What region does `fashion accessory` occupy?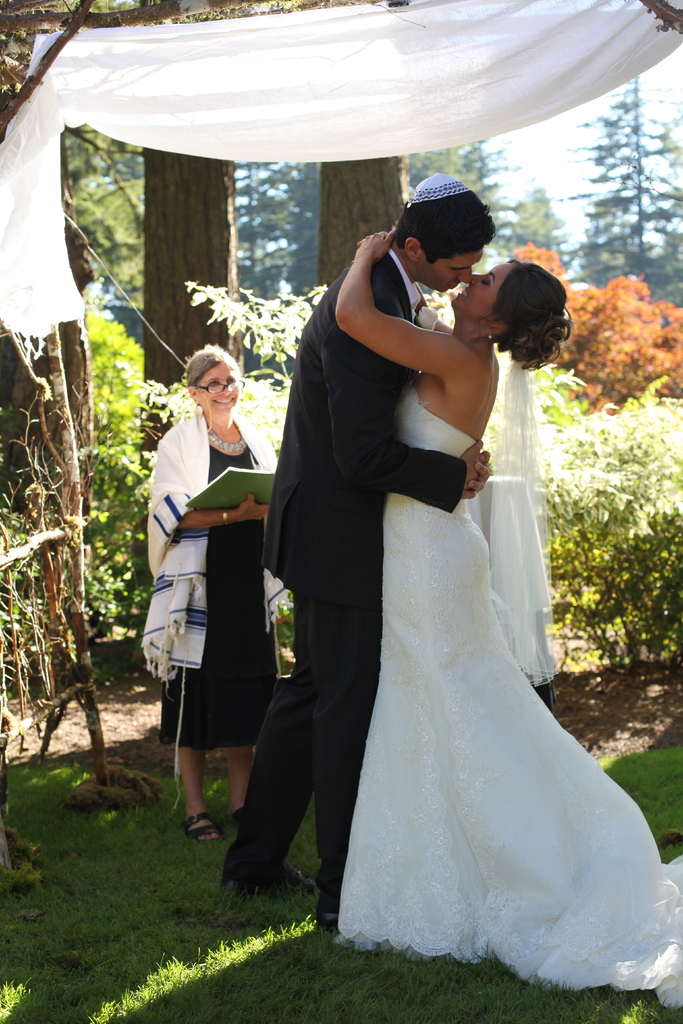
(406, 173, 471, 206).
